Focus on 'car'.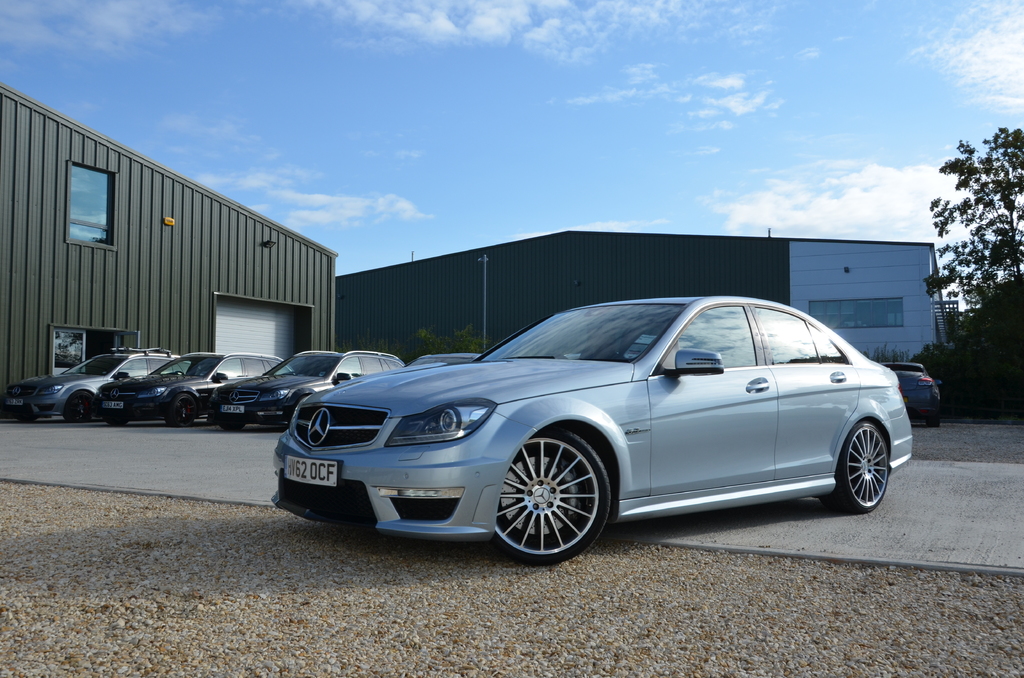
Focused at [x1=875, y1=359, x2=947, y2=425].
